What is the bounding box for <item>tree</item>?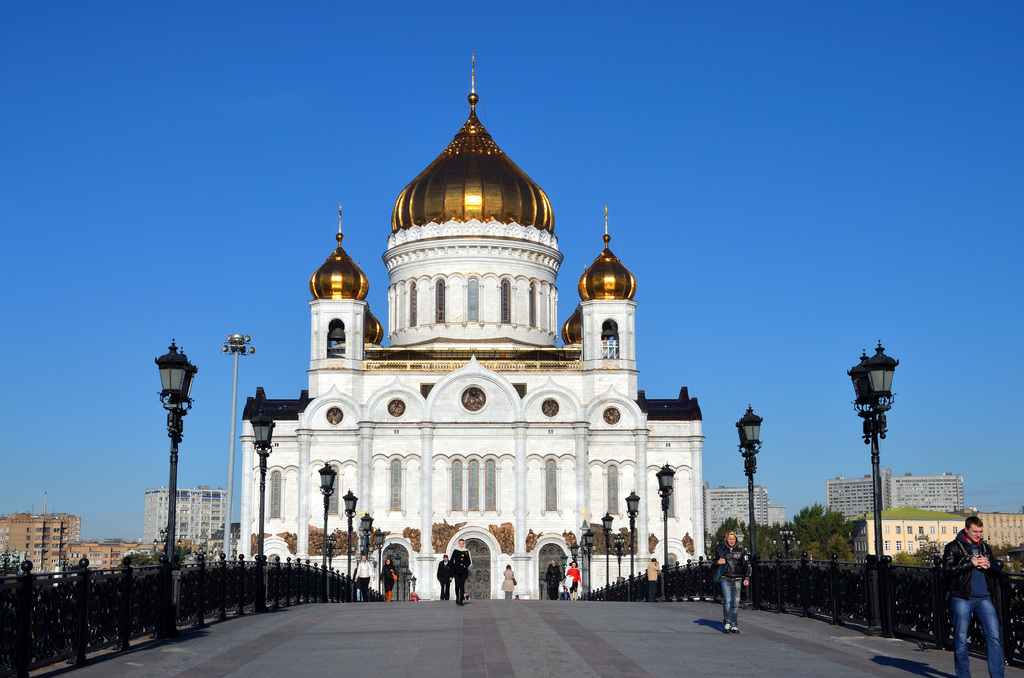
249, 531, 299, 560.
